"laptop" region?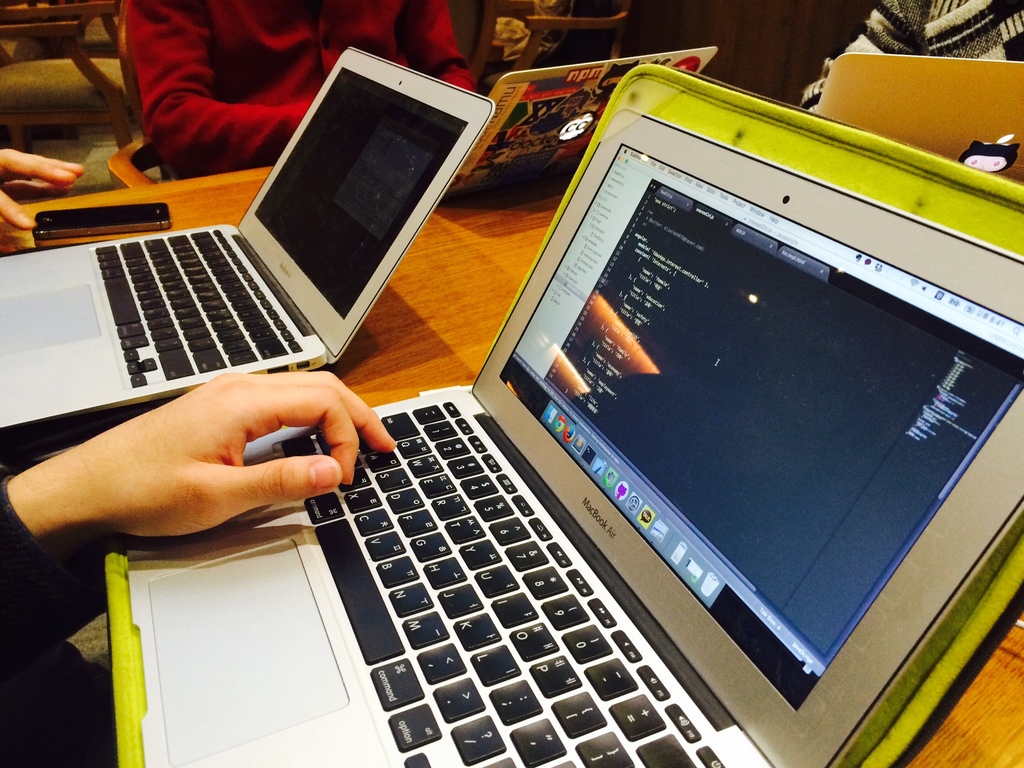
l=815, t=53, r=1023, b=183
